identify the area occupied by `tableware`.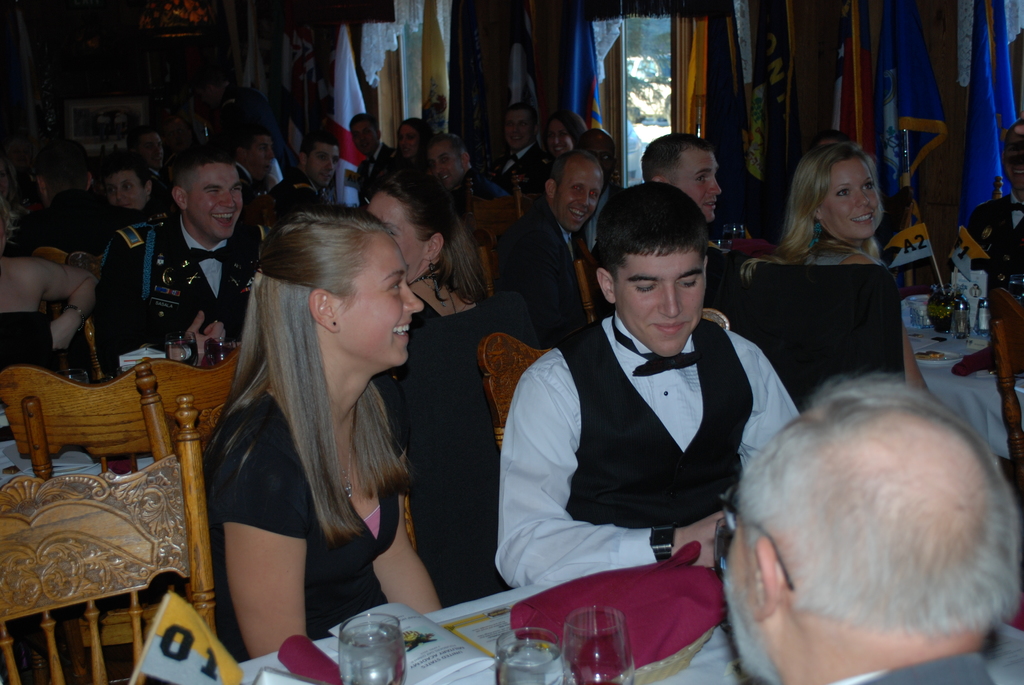
Area: bbox(164, 333, 199, 368).
